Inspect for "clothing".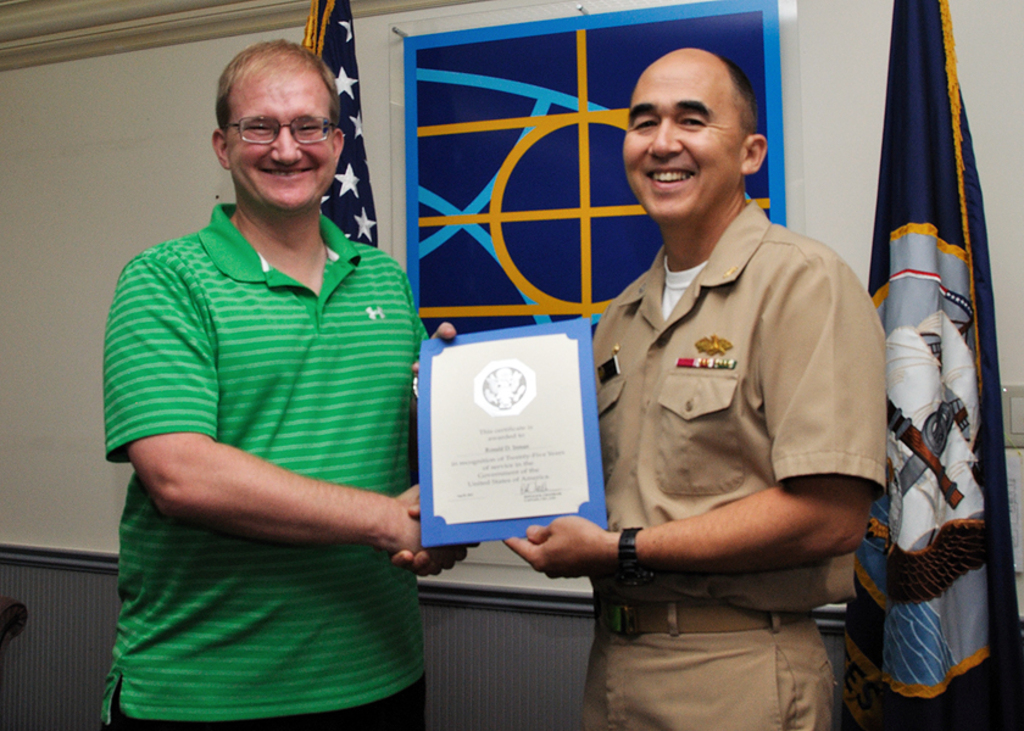
Inspection: <bbox>579, 200, 890, 730</bbox>.
